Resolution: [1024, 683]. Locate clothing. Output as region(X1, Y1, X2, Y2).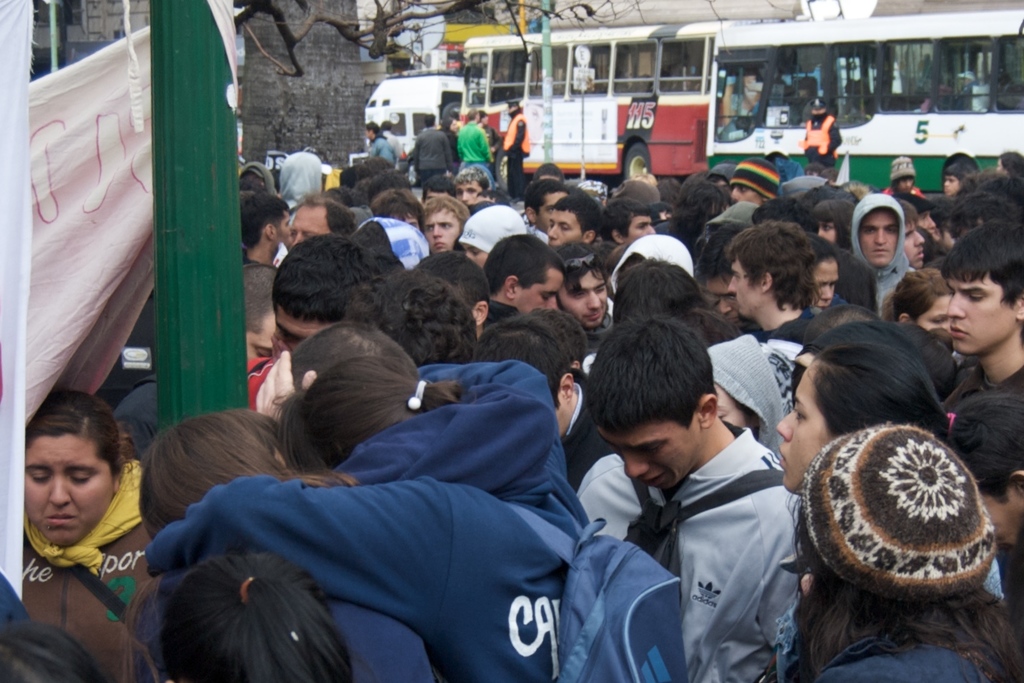
region(970, 361, 1023, 393).
